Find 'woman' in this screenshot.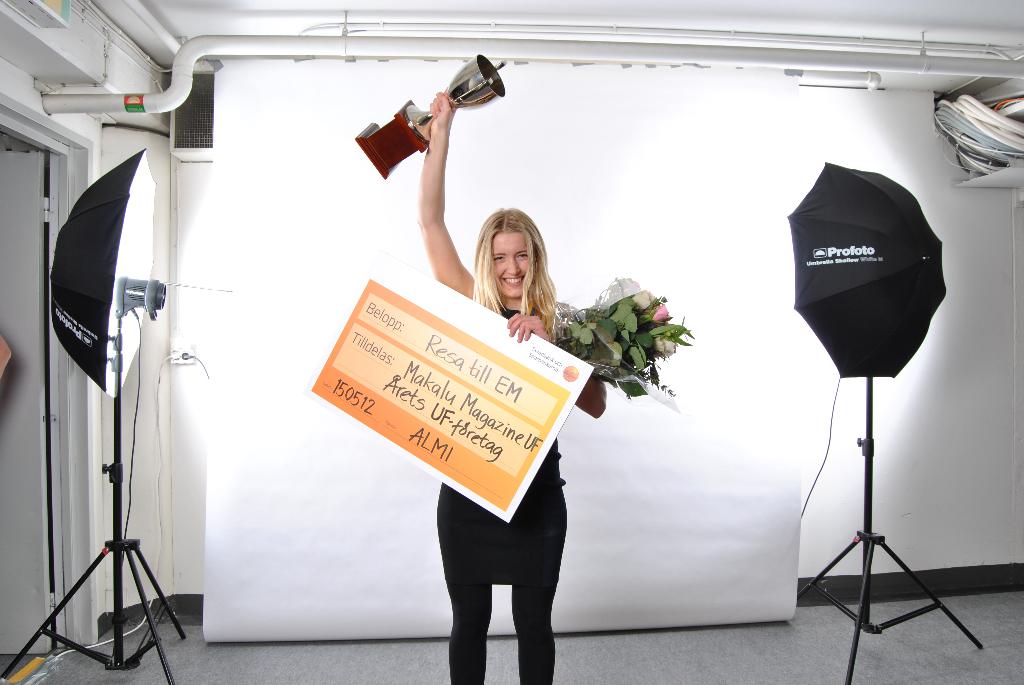
The bounding box for 'woman' is bbox=(413, 90, 603, 684).
